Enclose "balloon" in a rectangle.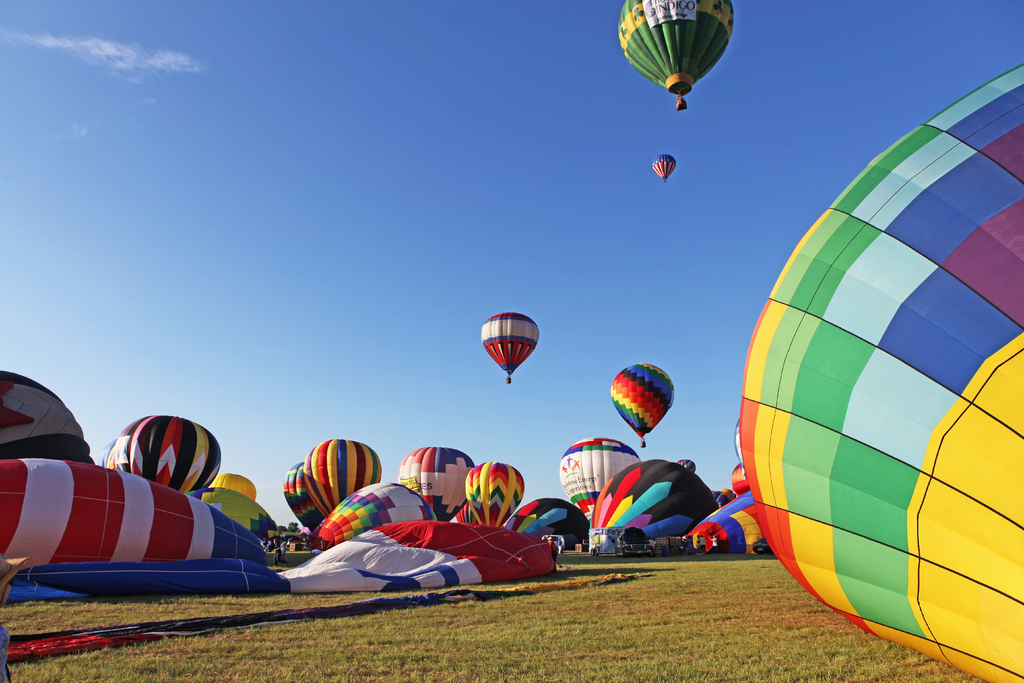
box=[652, 155, 674, 176].
